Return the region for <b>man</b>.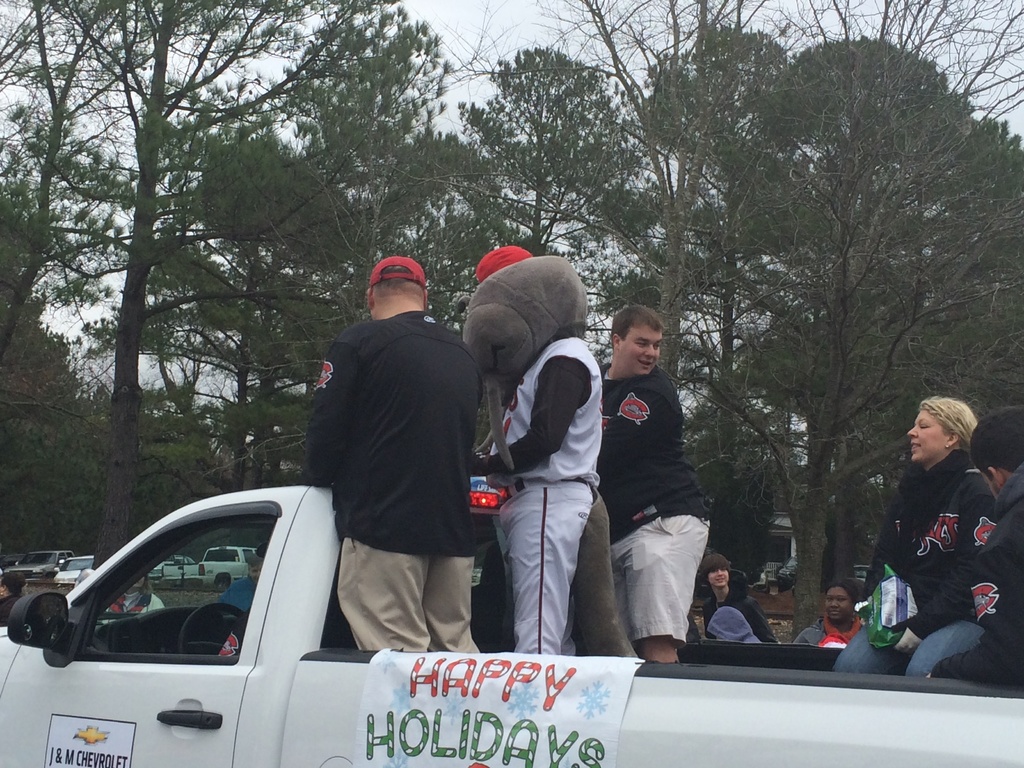
region(703, 552, 777, 644).
